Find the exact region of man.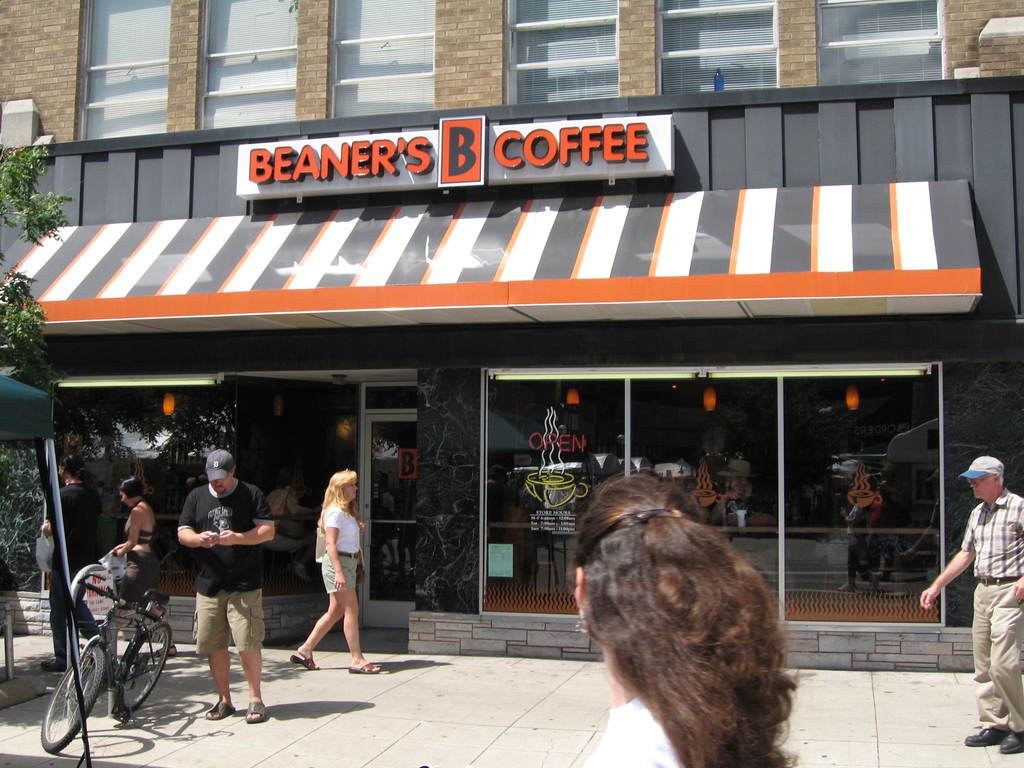
Exact region: [left=170, top=444, right=264, bottom=726].
